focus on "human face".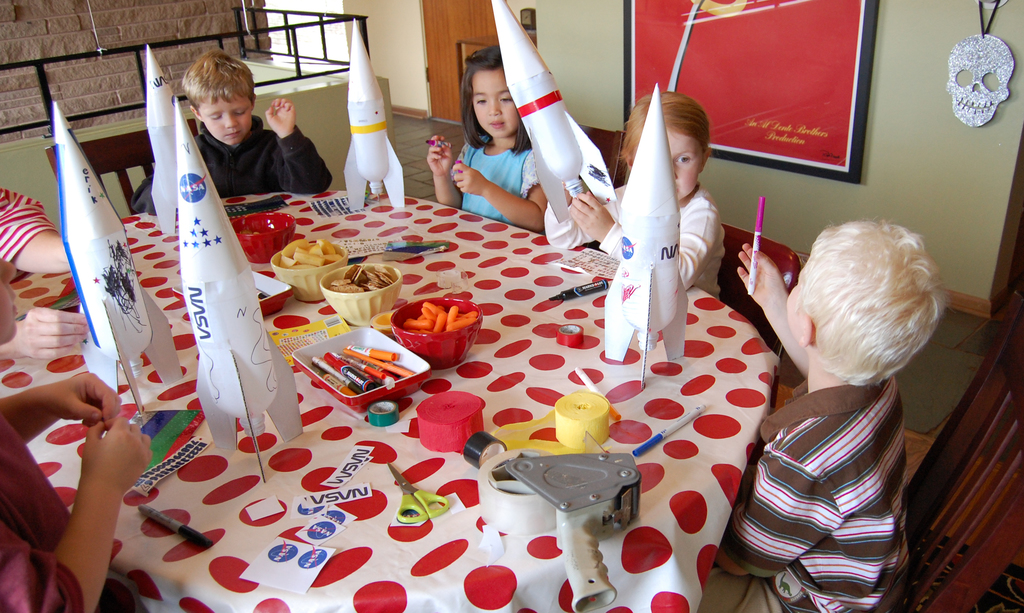
Focused at box(784, 264, 806, 341).
